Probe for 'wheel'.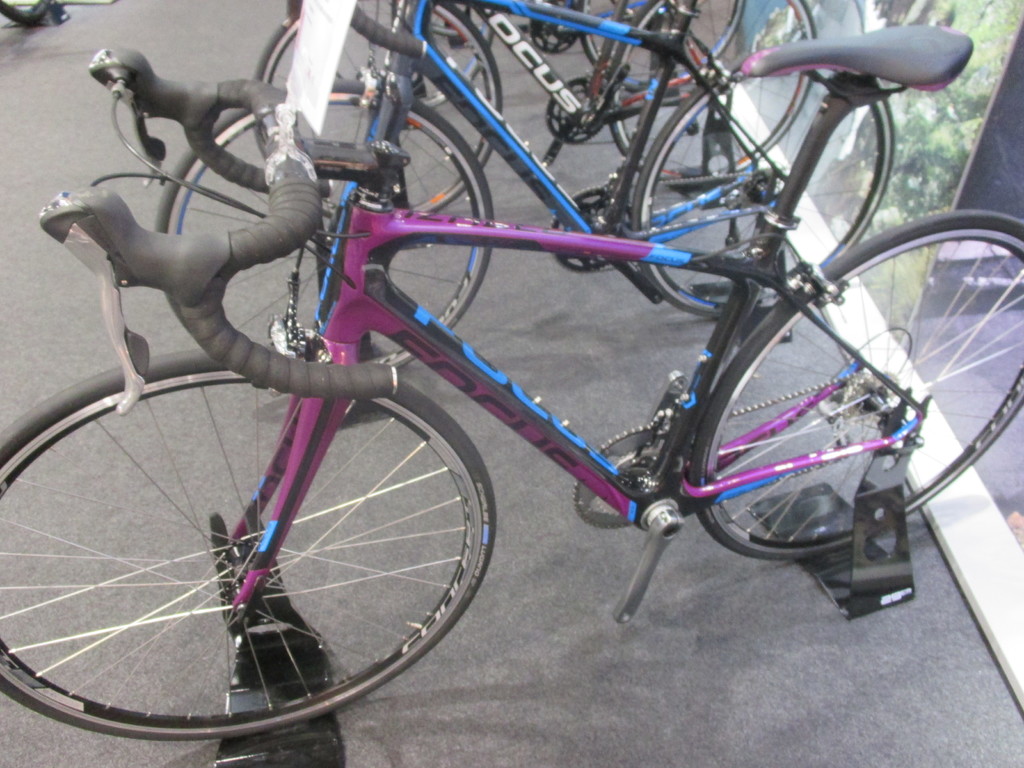
Probe result: <box>1,368,496,722</box>.
